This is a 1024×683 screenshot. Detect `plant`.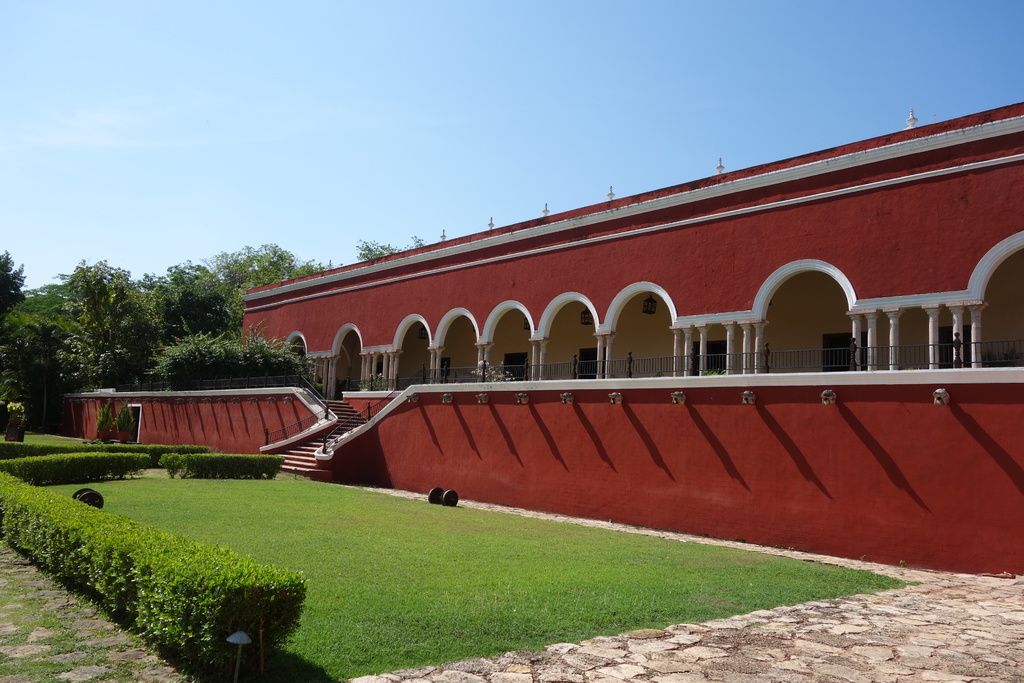
[left=0, top=529, right=197, bottom=682].
